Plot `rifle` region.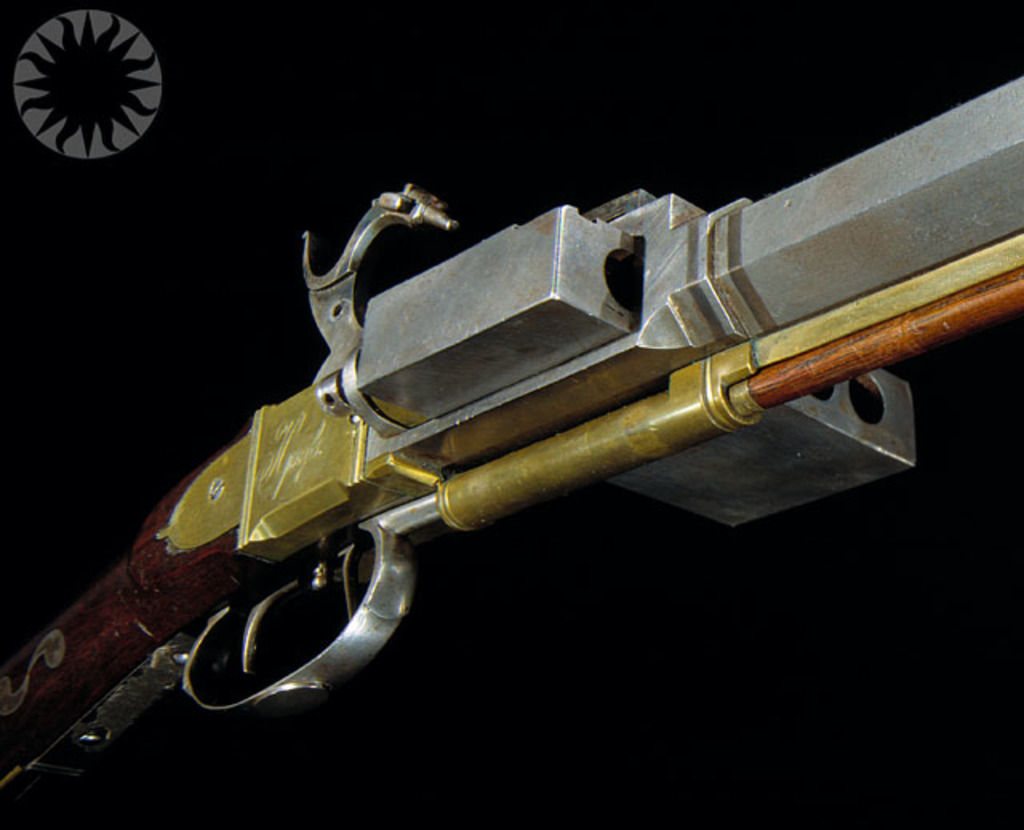
Plotted at 106 147 1002 683.
